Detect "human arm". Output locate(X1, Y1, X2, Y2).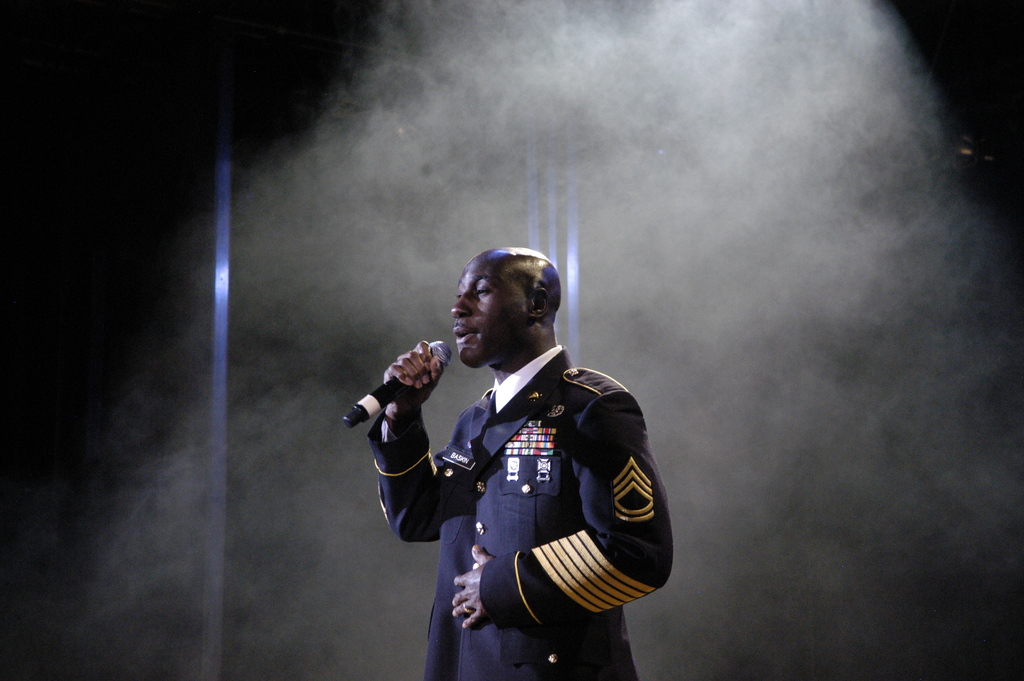
locate(354, 338, 460, 505).
